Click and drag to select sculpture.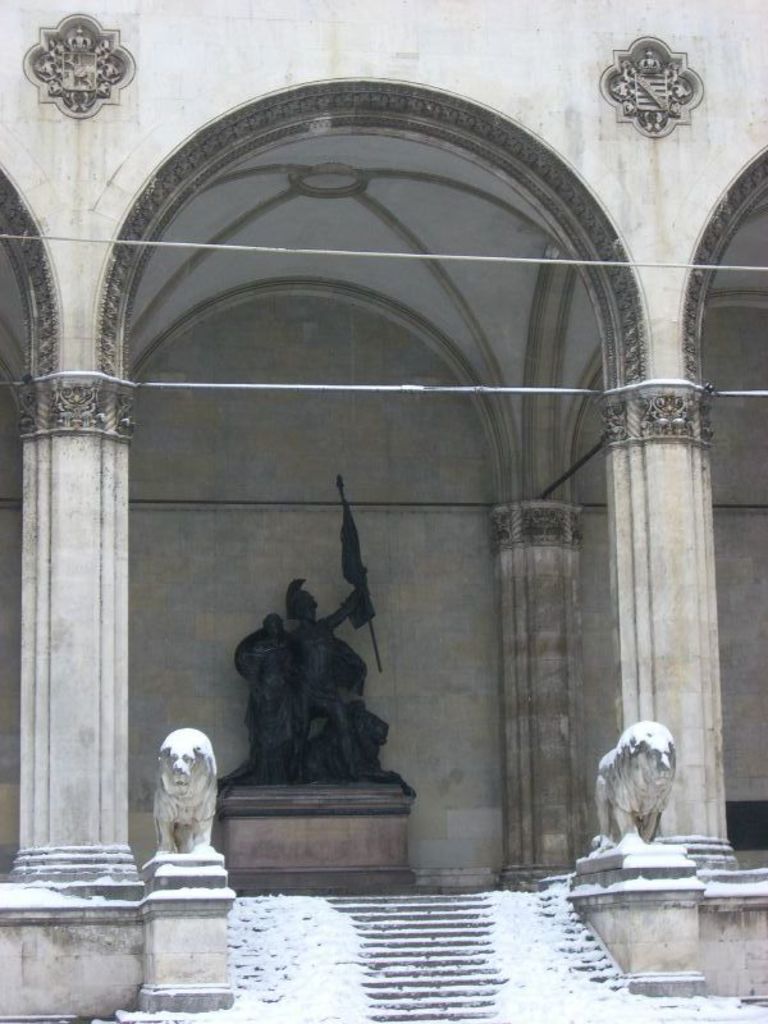
Selection: rect(589, 718, 678, 849).
